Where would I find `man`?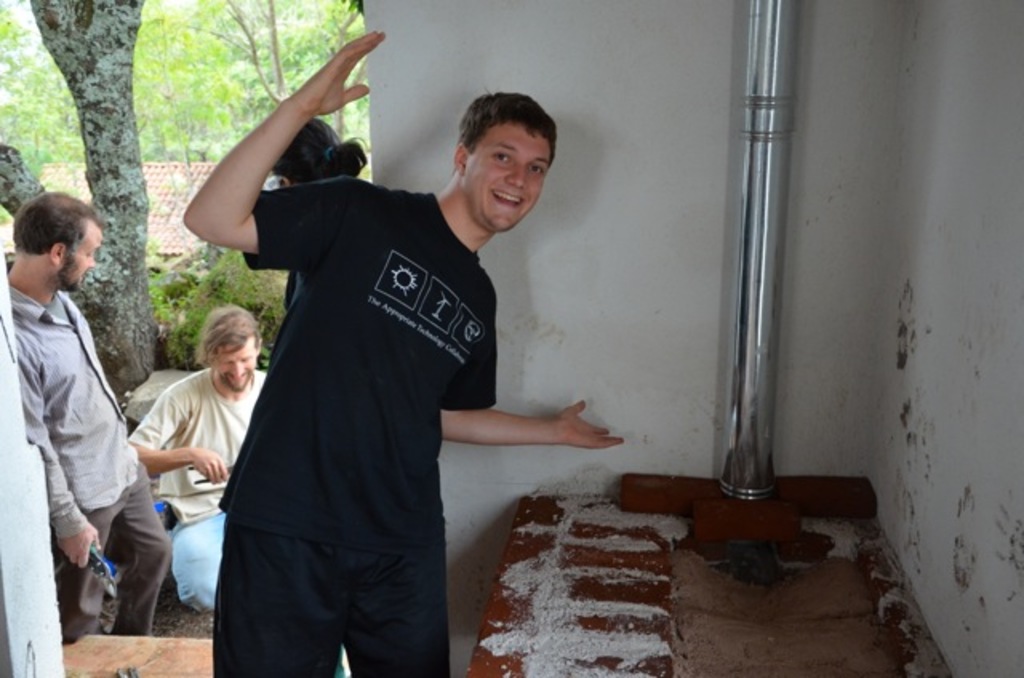
At (181,30,627,676).
